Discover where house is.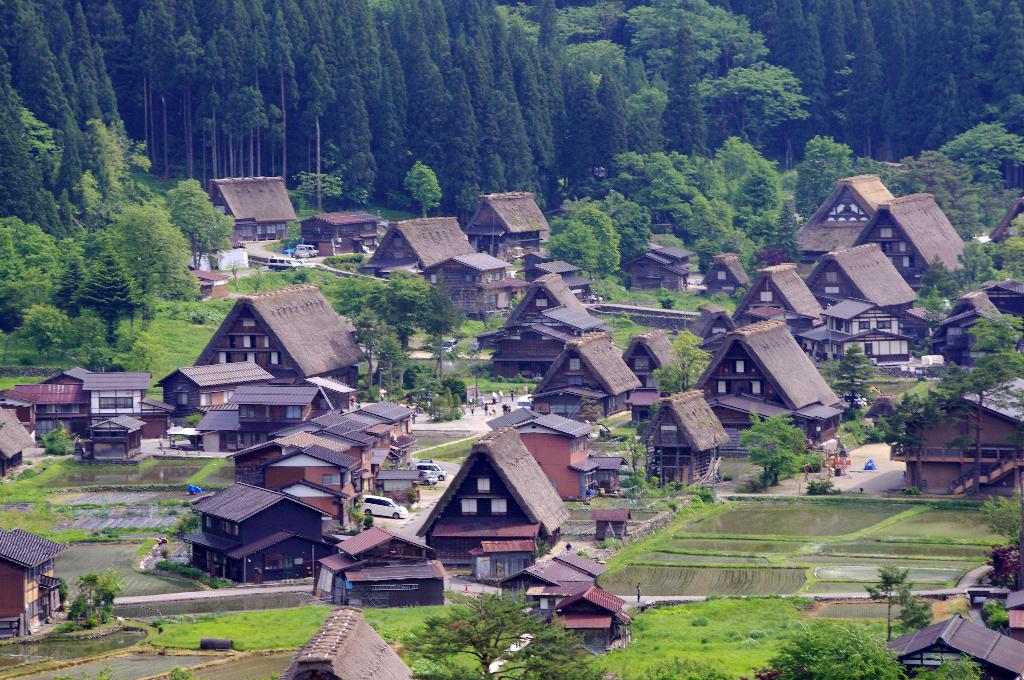
Discovered at left=489, top=406, right=618, bottom=501.
